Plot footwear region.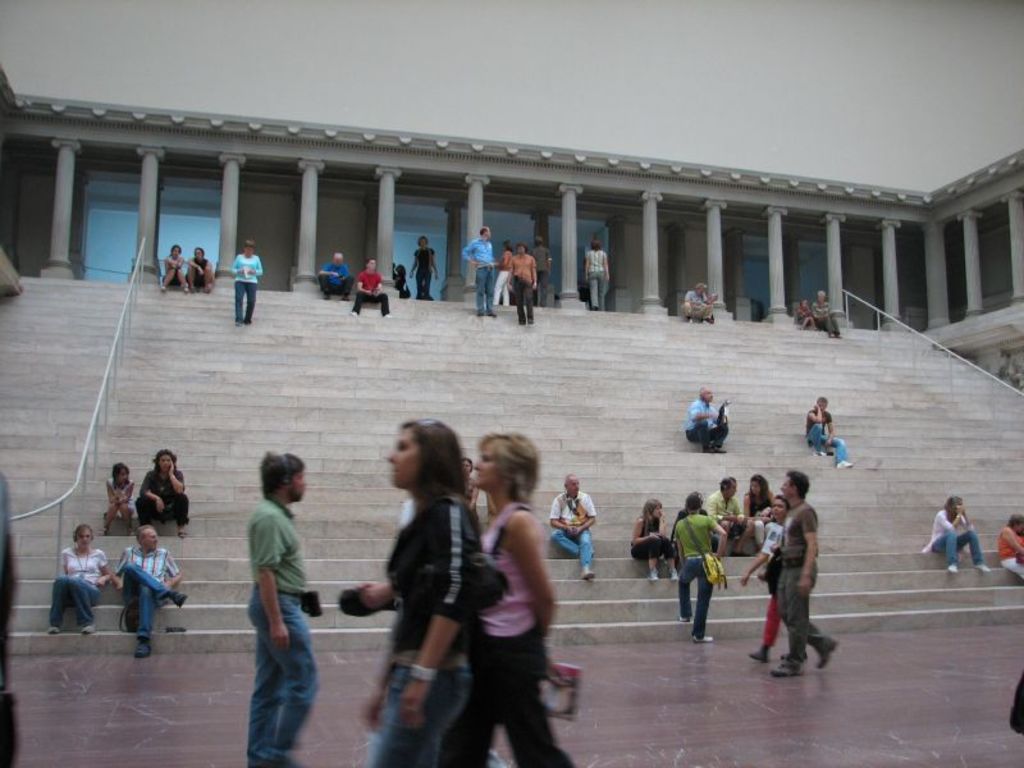
Plotted at locate(581, 563, 602, 584).
